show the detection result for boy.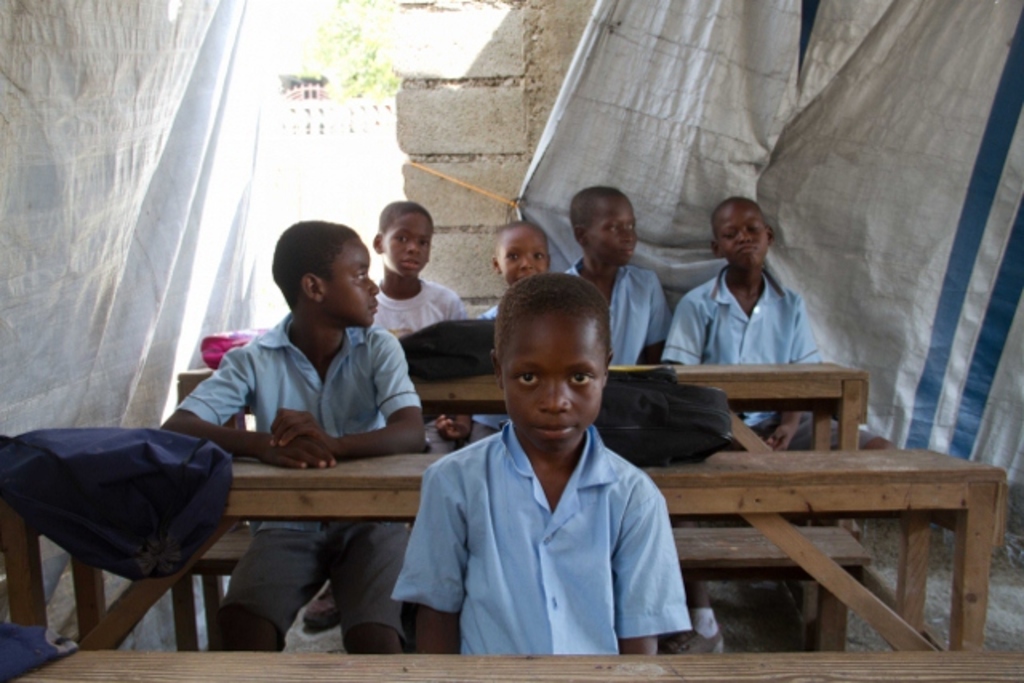
bbox=(650, 200, 899, 456).
